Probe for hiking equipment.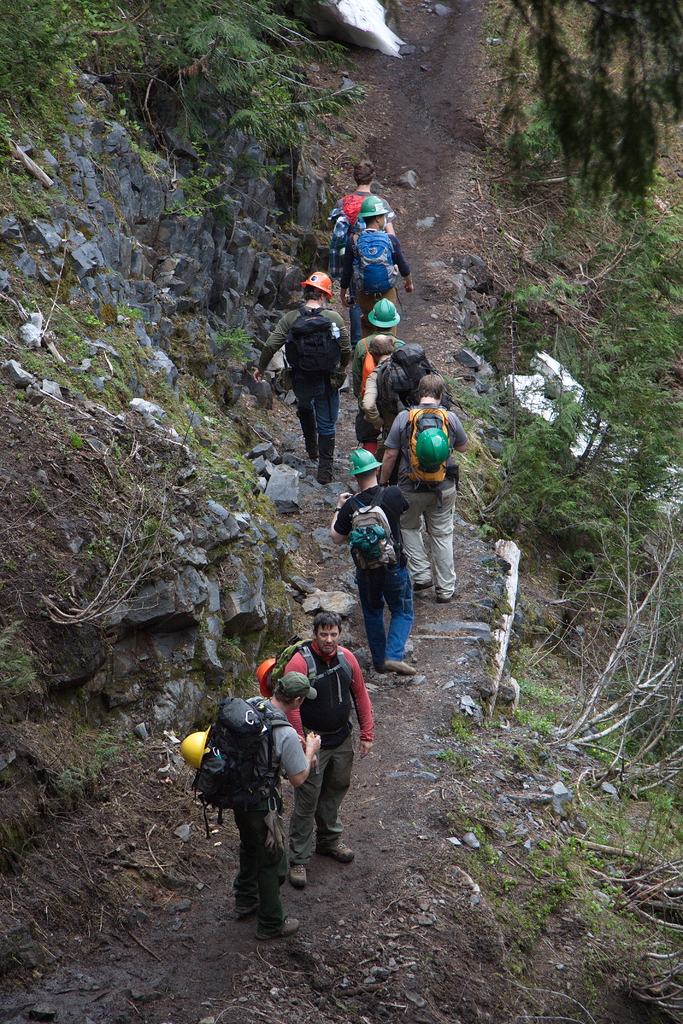
Probe result: {"left": 191, "top": 694, "right": 294, "bottom": 842}.
